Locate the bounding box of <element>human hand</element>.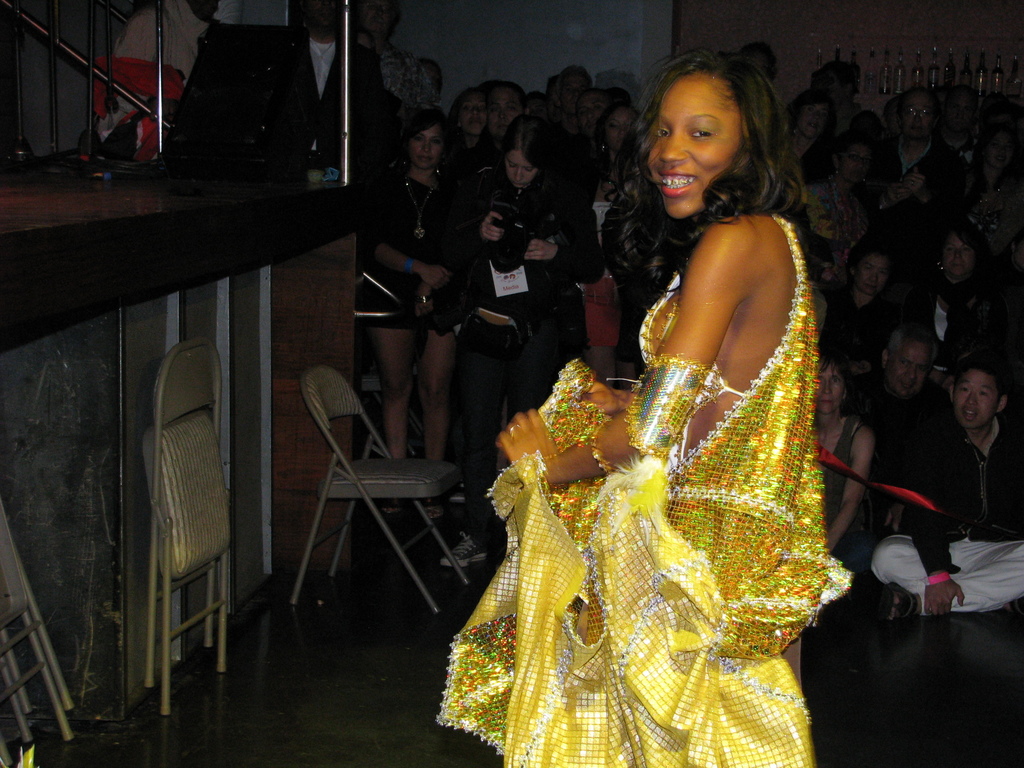
Bounding box: <box>495,408,559,488</box>.
